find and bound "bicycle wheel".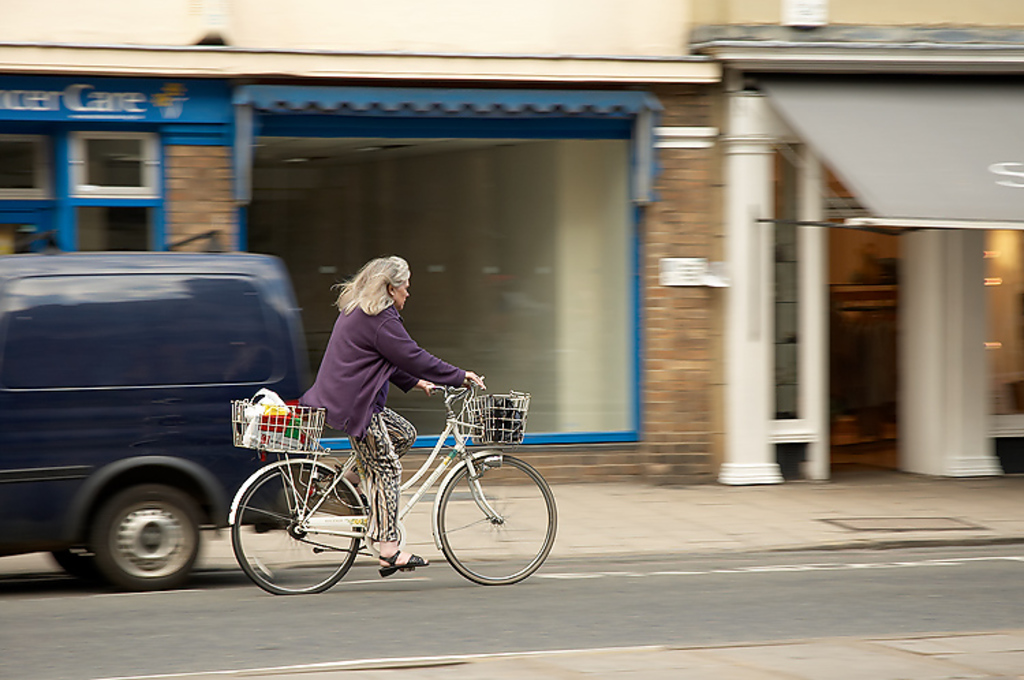
Bound: box(429, 457, 543, 582).
